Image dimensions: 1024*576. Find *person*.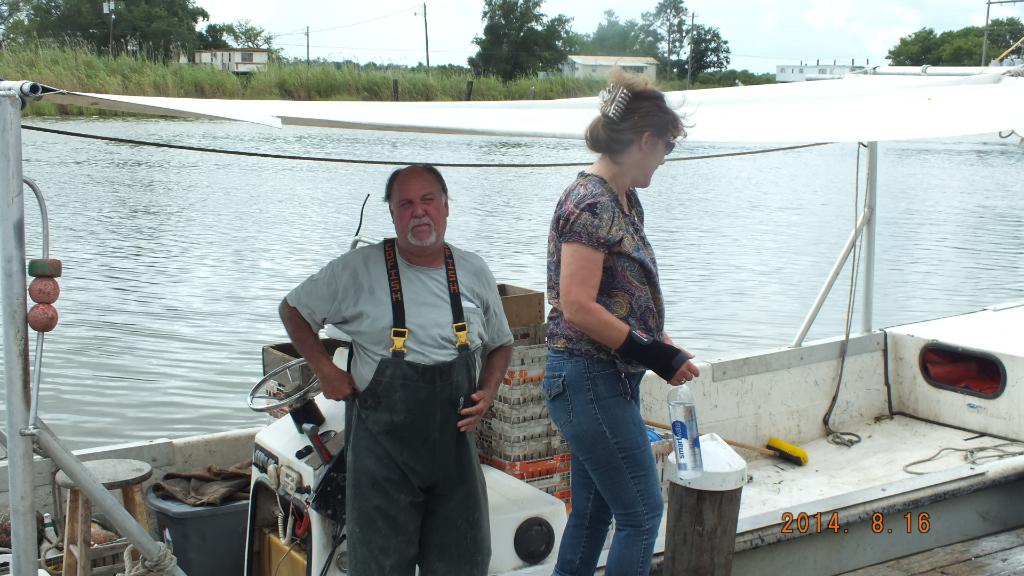
rect(275, 159, 507, 568).
